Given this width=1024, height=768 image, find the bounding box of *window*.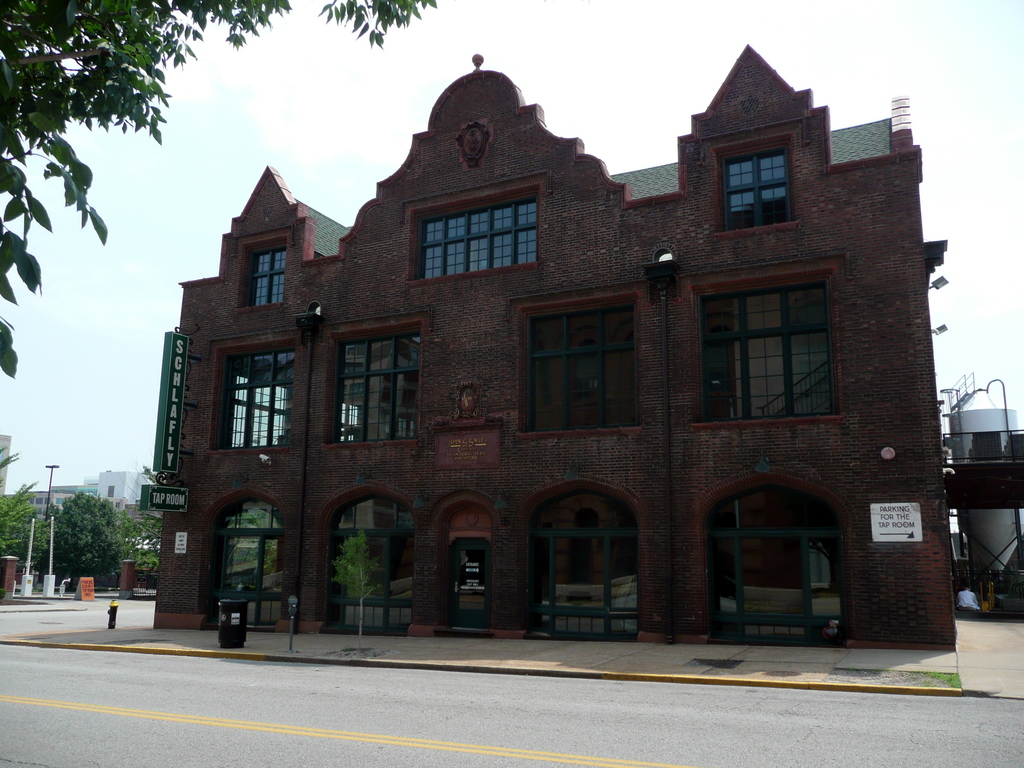
<region>207, 328, 296, 454</region>.
